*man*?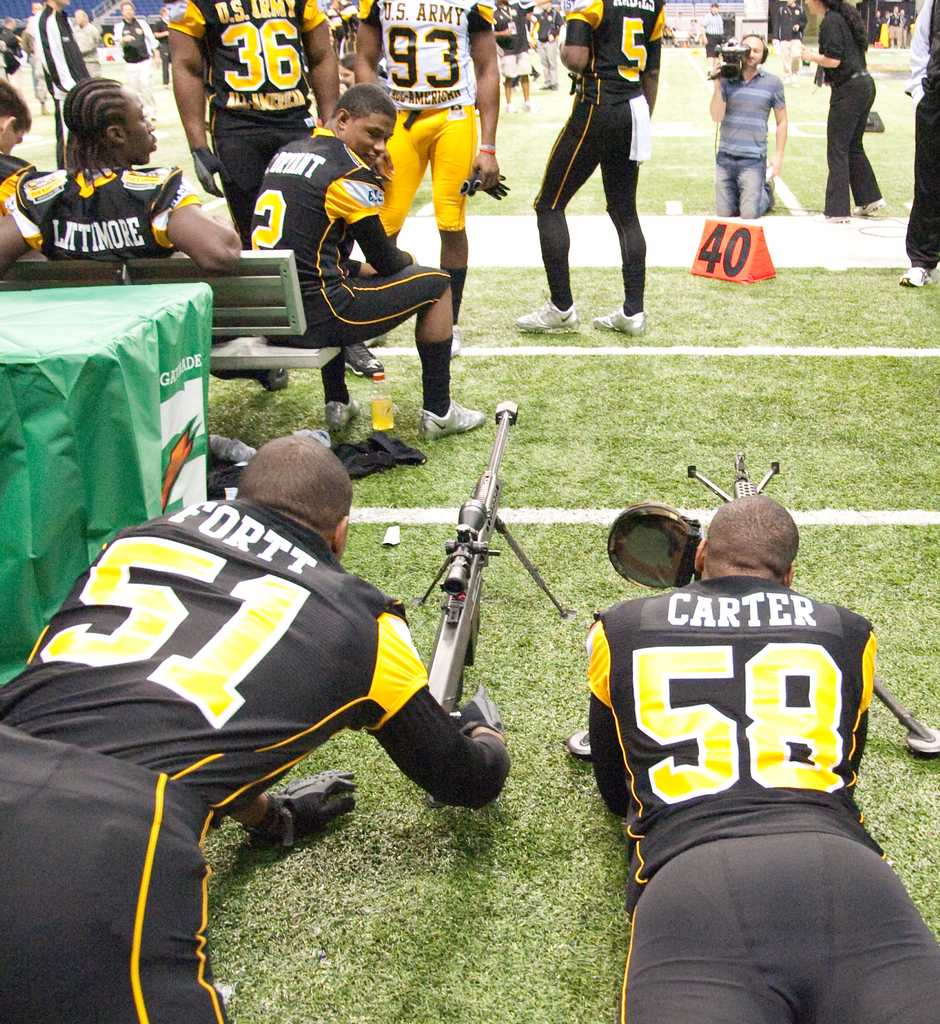
[10, 332, 482, 992]
